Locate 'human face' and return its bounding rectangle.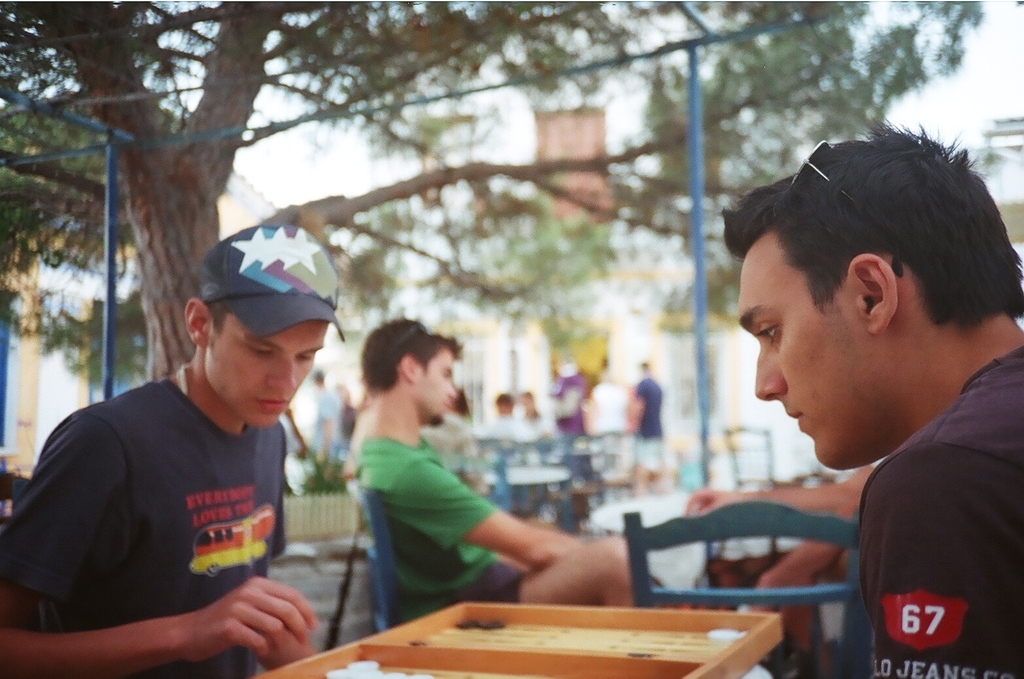
select_region(414, 348, 459, 418).
